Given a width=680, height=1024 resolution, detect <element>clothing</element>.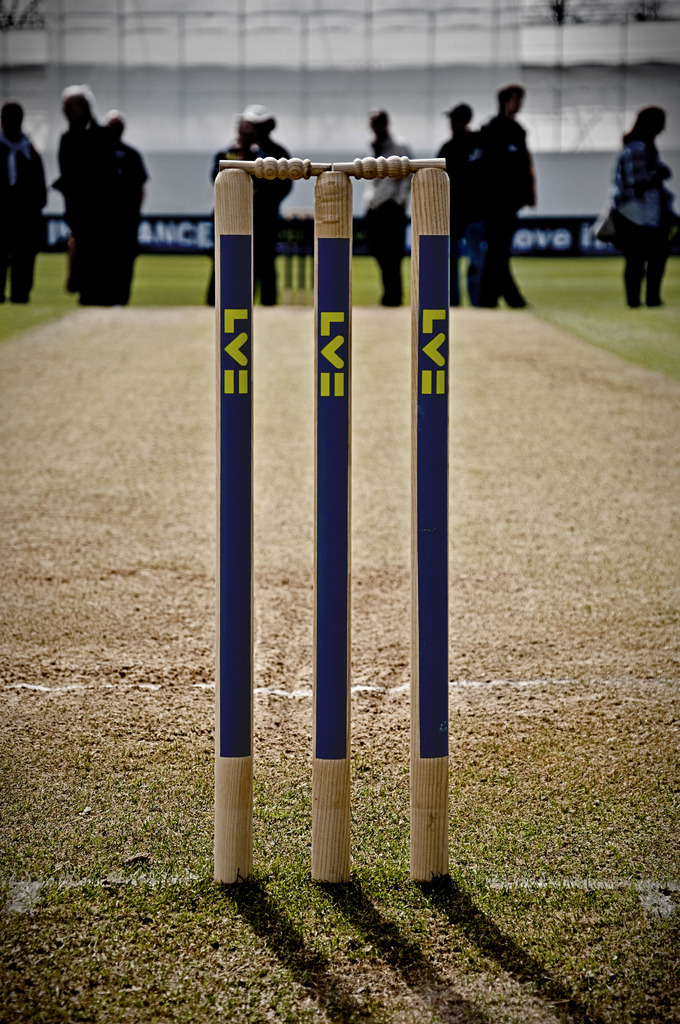
{"left": 469, "top": 111, "right": 535, "bottom": 307}.
